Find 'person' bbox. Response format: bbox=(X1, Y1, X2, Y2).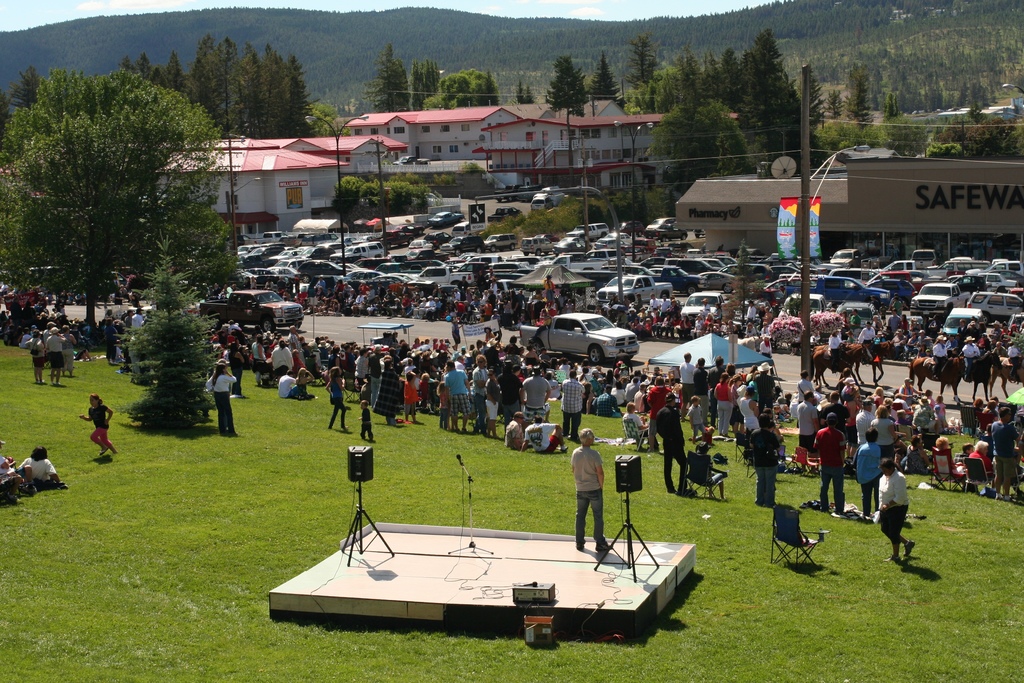
bbox=(520, 414, 563, 458).
